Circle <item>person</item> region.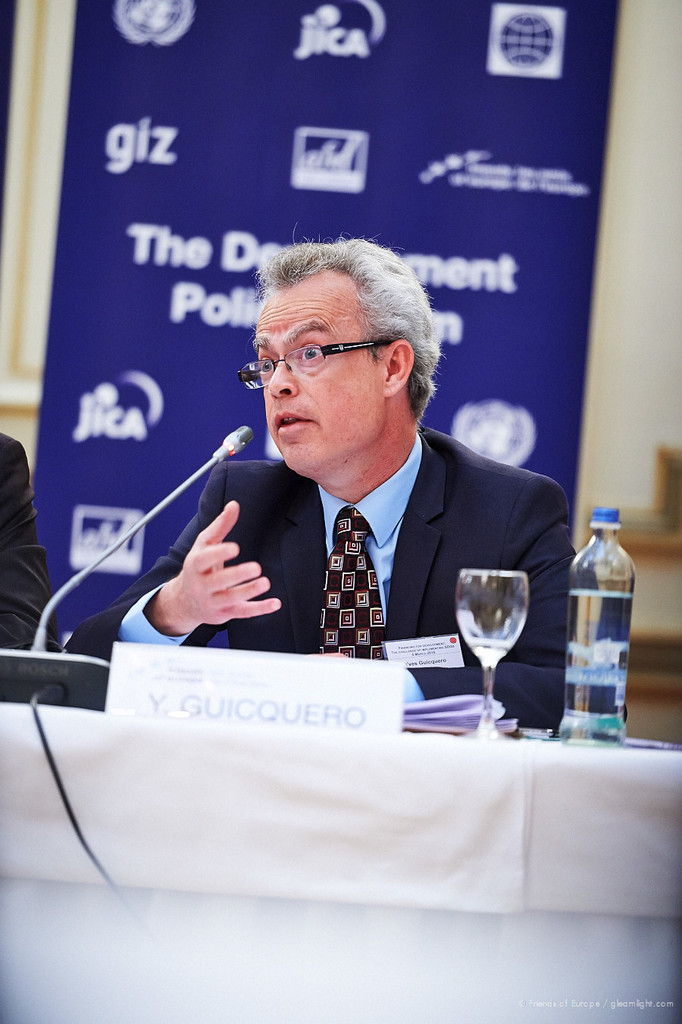
Region: {"x1": 145, "y1": 232, "x2": 569, "y2": 729}.
